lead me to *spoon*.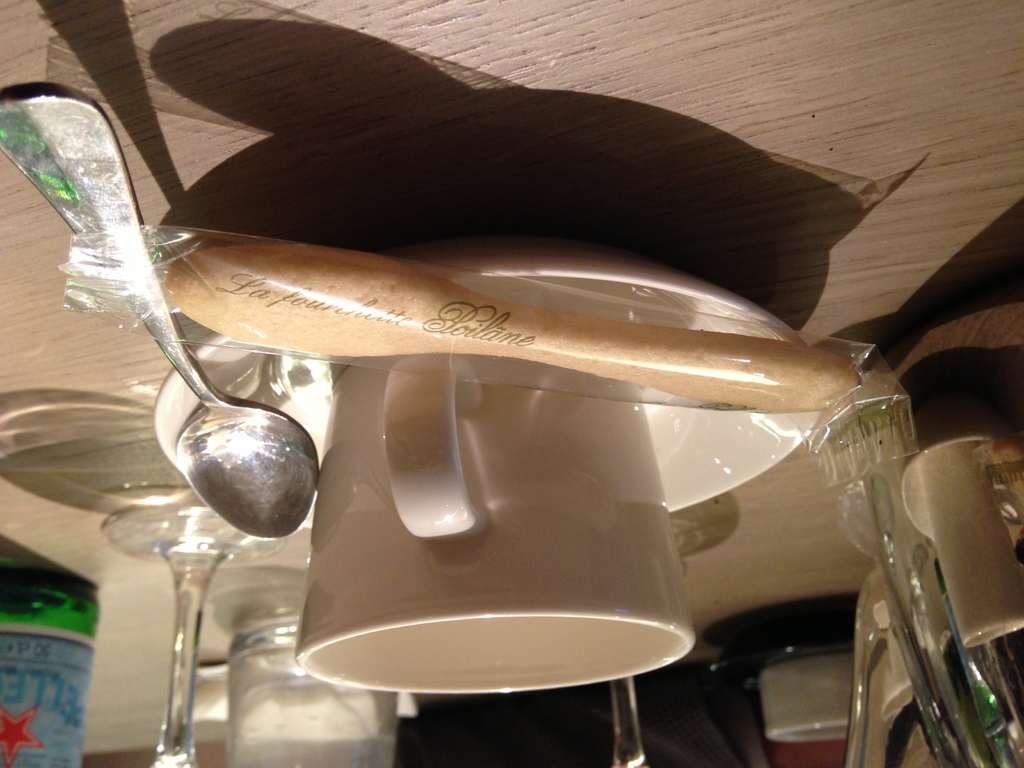
Lead to 0 92 320 539.
